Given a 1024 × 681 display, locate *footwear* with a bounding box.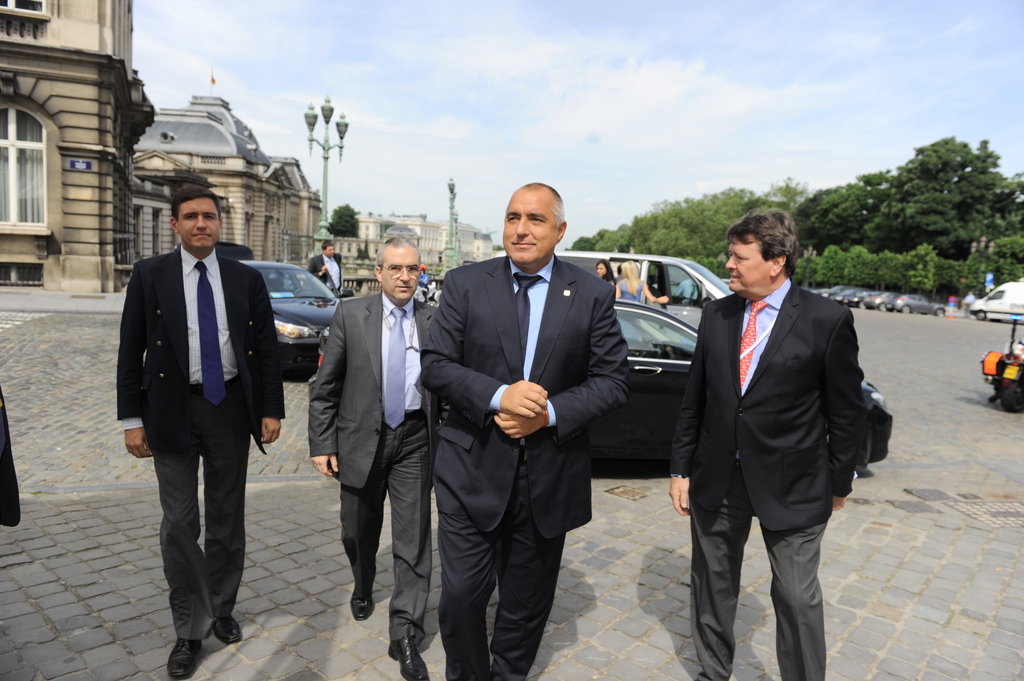
Located: <bbox>345, 582, 378, 629</bbox>.
